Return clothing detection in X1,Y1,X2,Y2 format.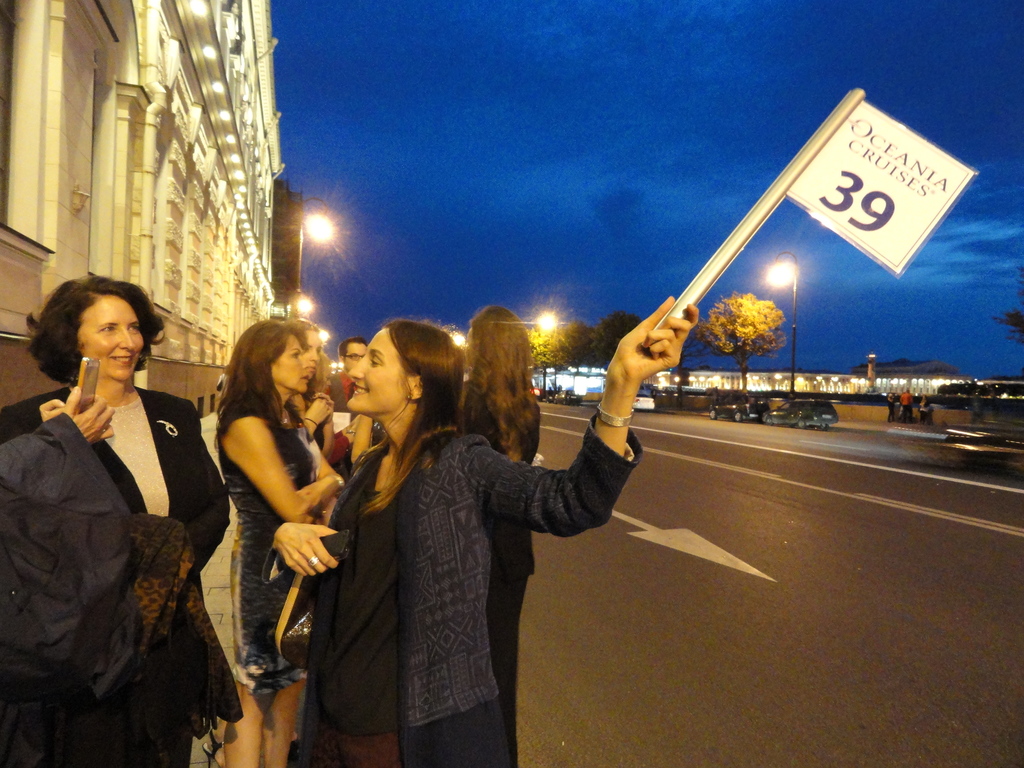
325,369,354,412.
